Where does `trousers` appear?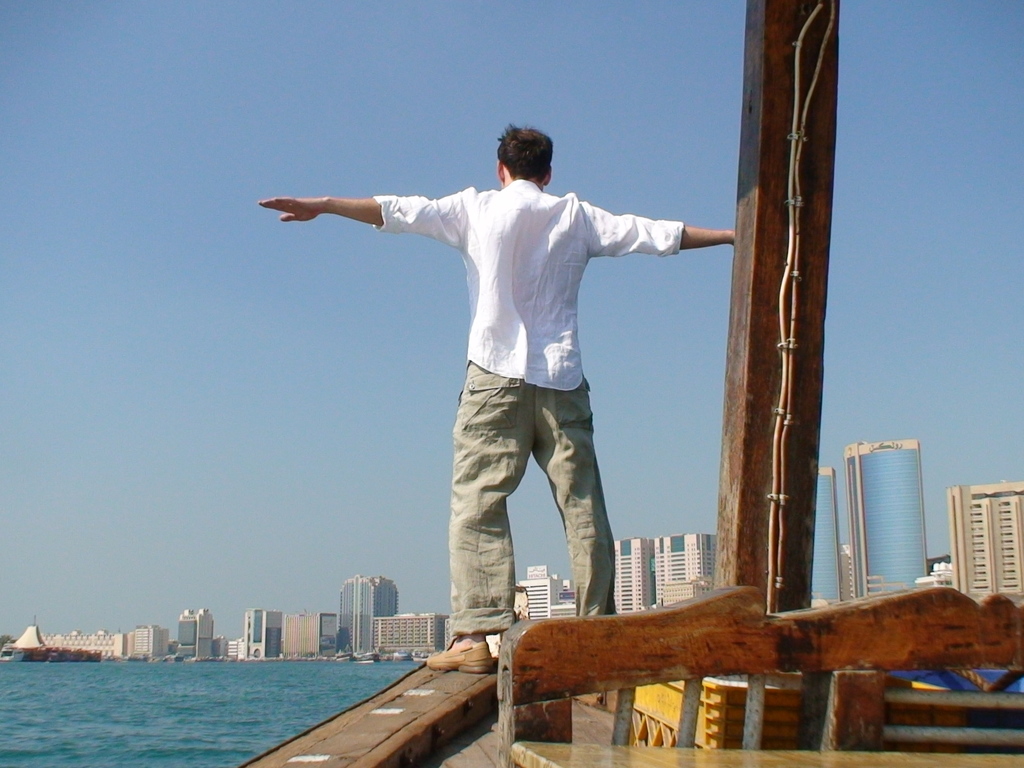
Appears at [362,310,629,634].
